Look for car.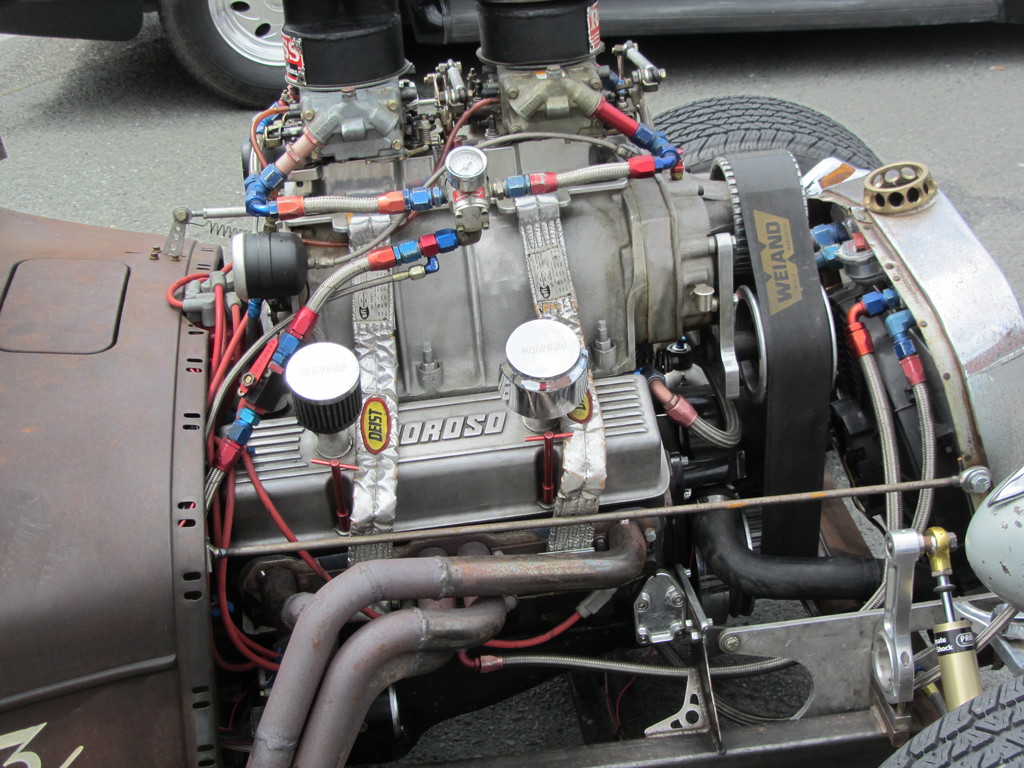
Found: box=[0, 0, 1023, 111].
